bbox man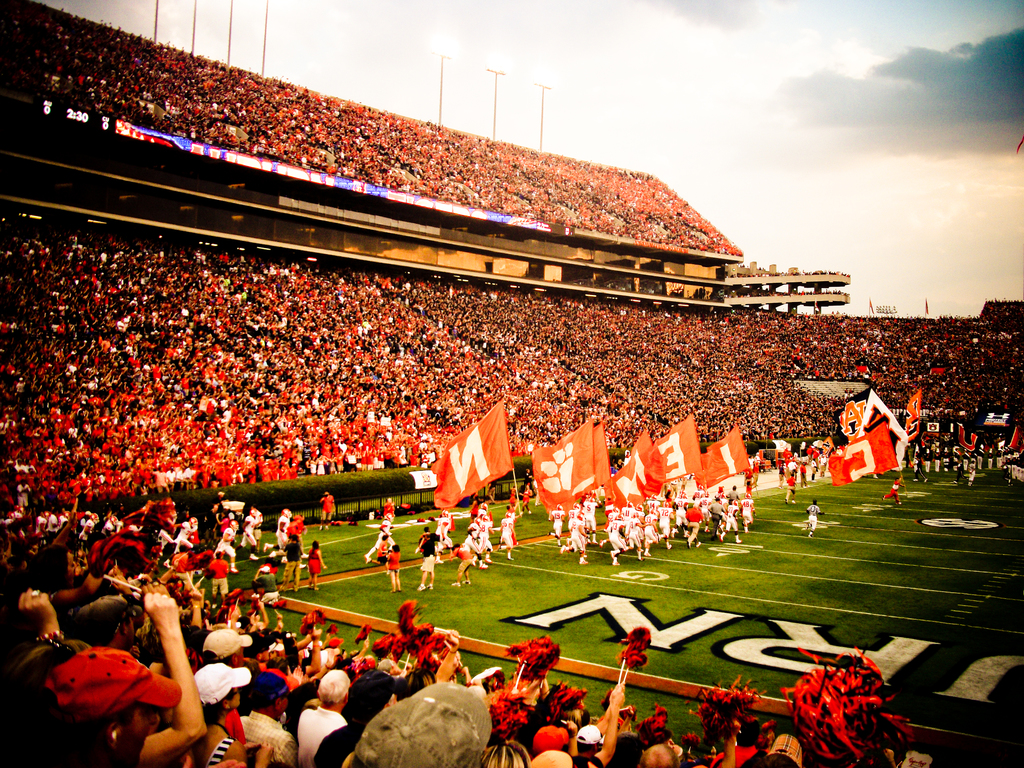
(970,447,979,470)
